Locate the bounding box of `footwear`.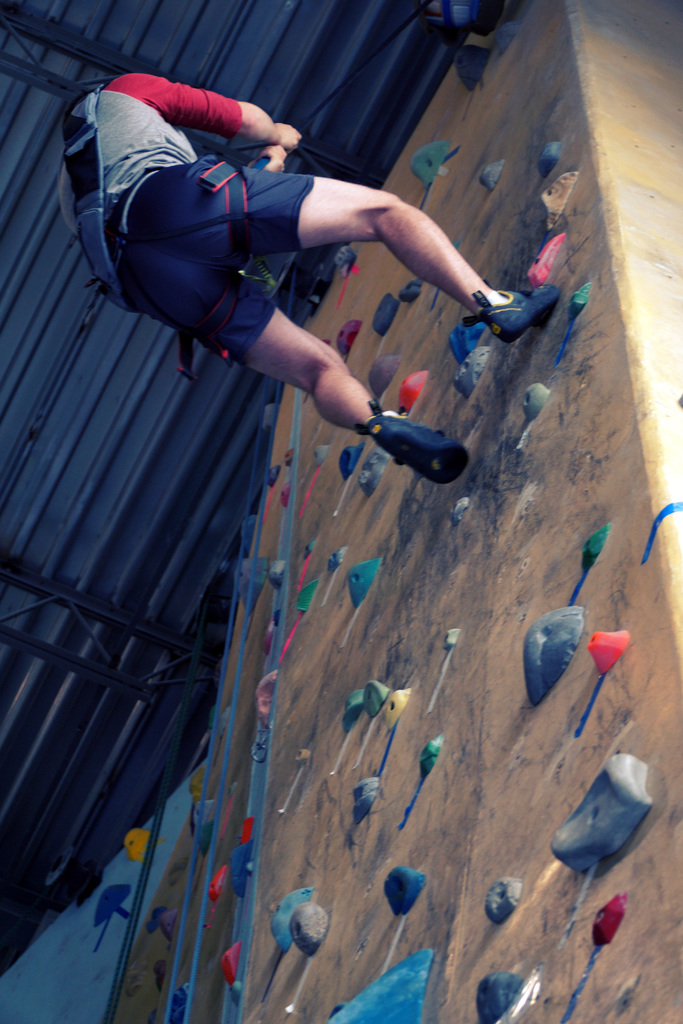
Bounding box: left=375, top=402, right=464, bottom=491.
